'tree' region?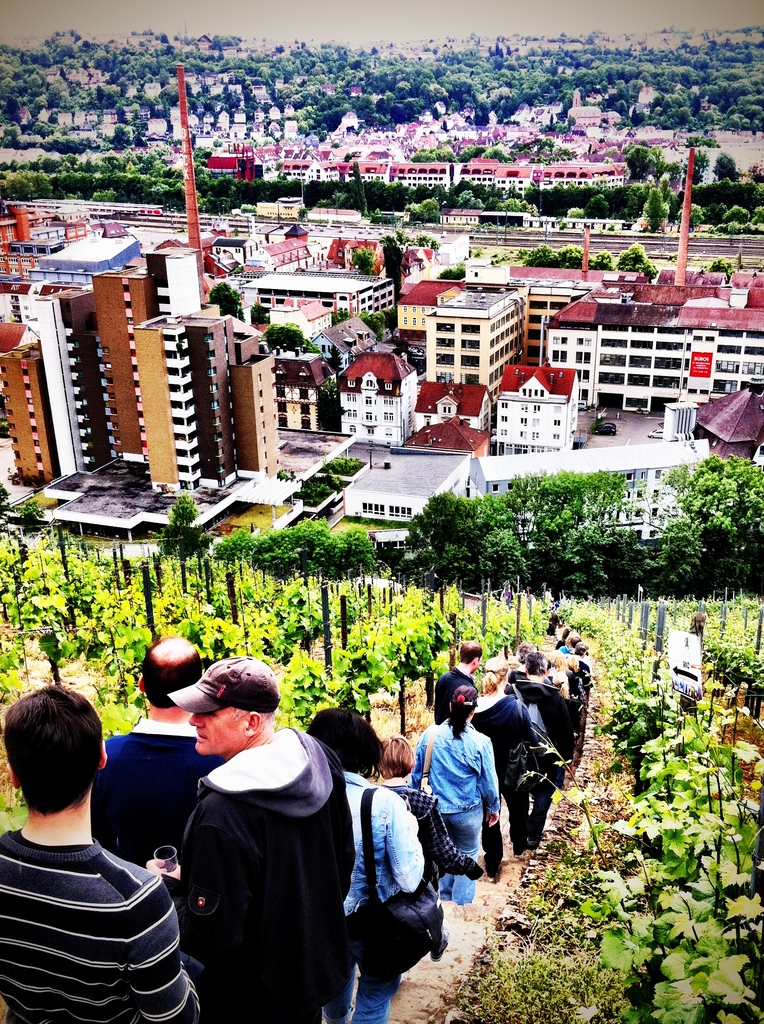
214 273 245 324
